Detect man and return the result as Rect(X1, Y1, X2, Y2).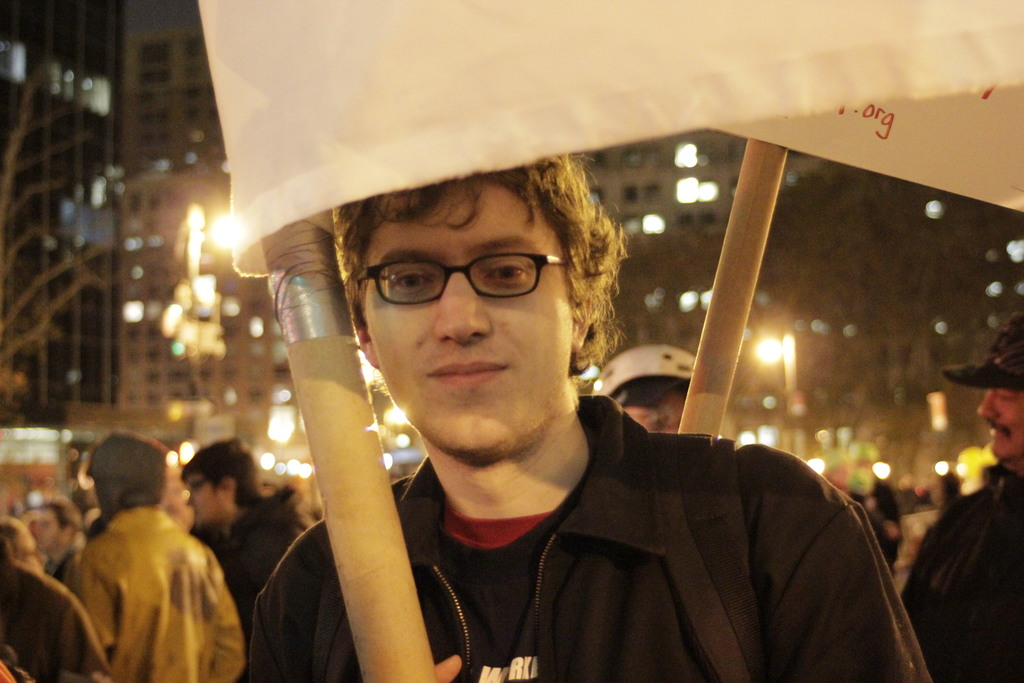
Rect(899, 307, 1023, 682).
